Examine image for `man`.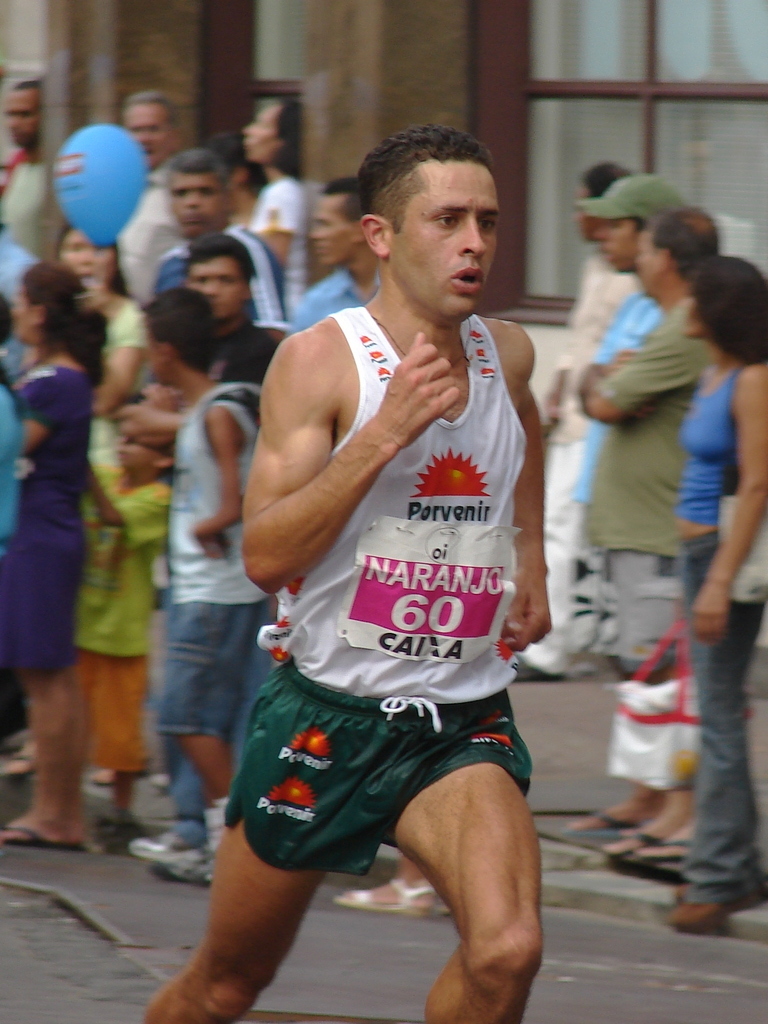
Examination result: (535, 164, 612, 686).
